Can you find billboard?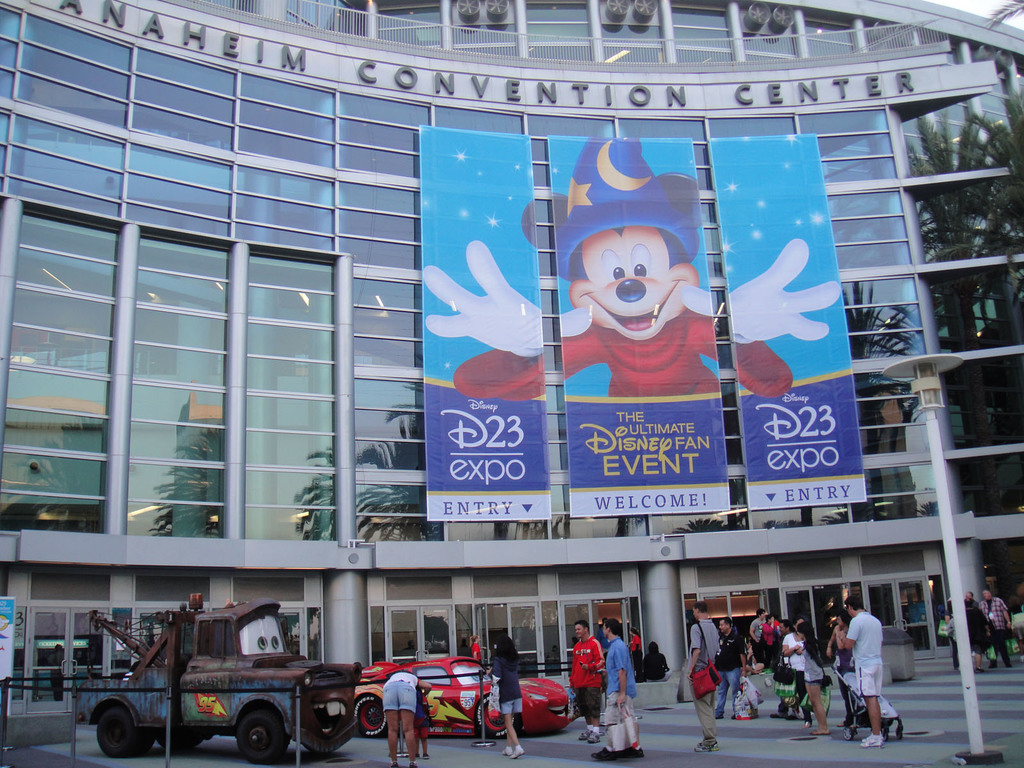
Yes, bounding box: [705,130,870,508].
